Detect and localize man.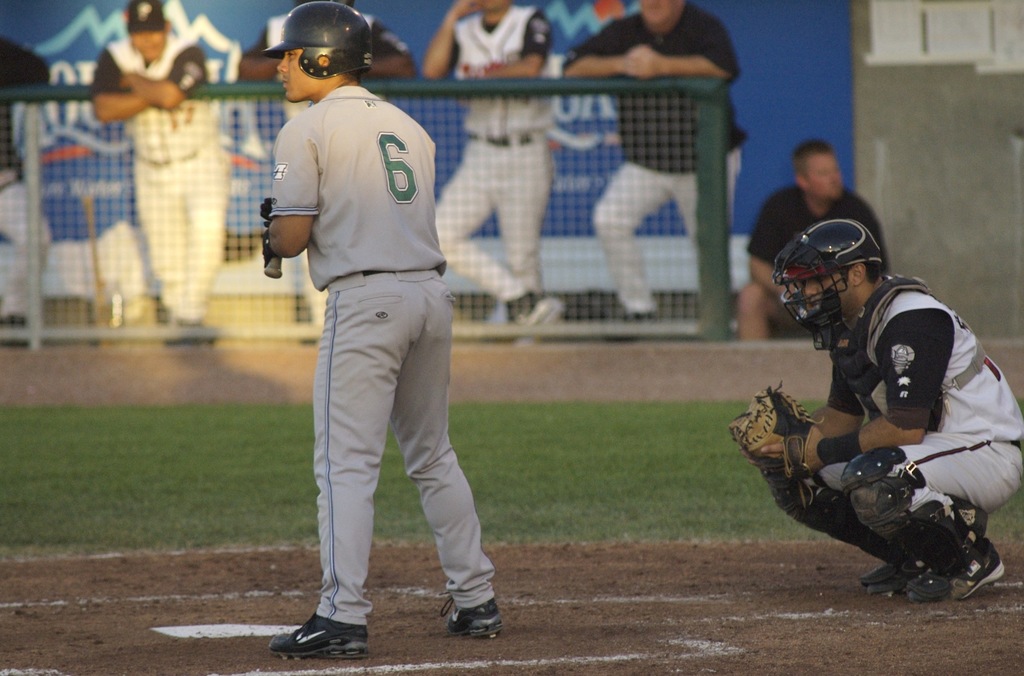
Localized at x1=0, y1=35, x2=50, y2=345.
